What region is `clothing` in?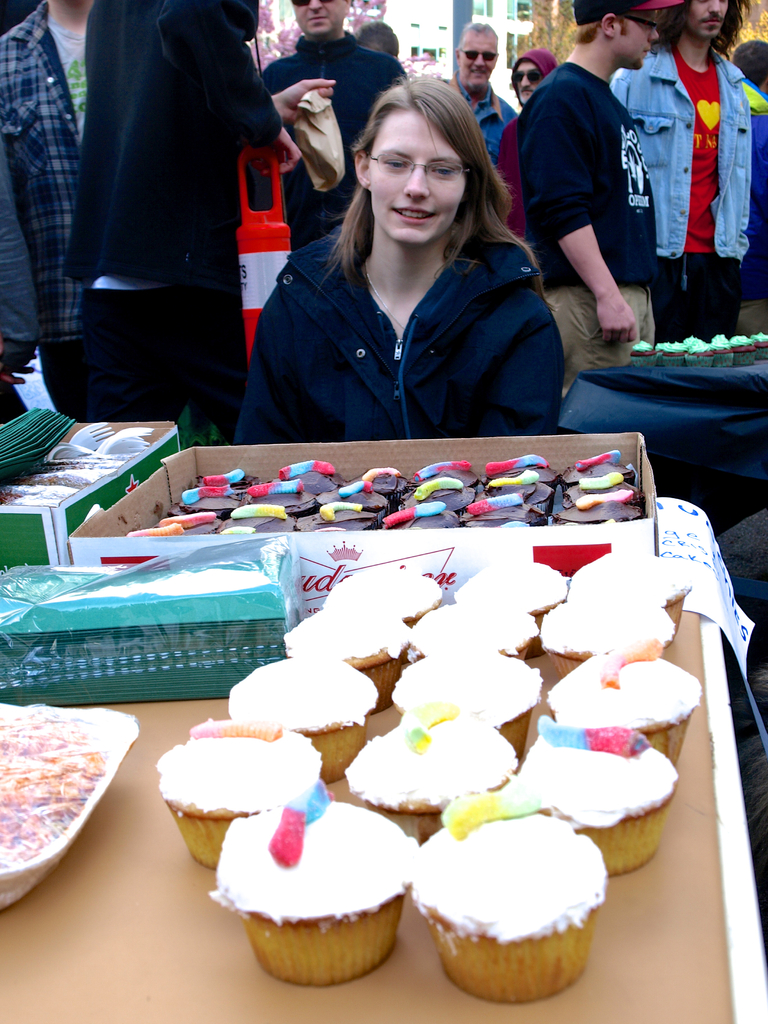
bbox=(608, 32, 748, 344).
